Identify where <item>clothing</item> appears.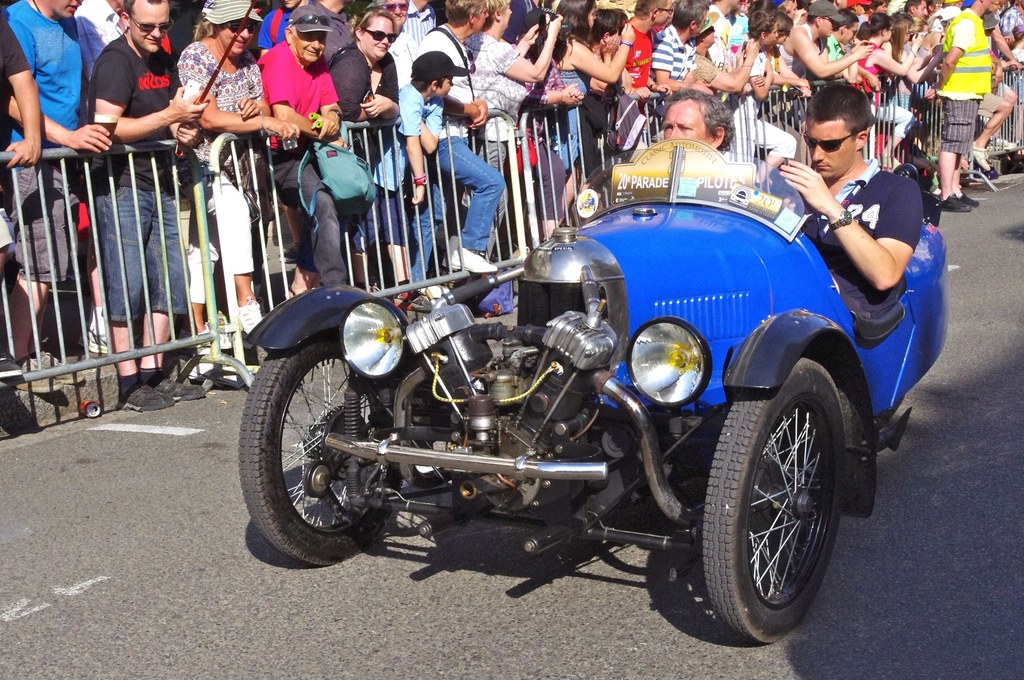
Appears at (x1=1, y1=26, x2=32, y2=79).
